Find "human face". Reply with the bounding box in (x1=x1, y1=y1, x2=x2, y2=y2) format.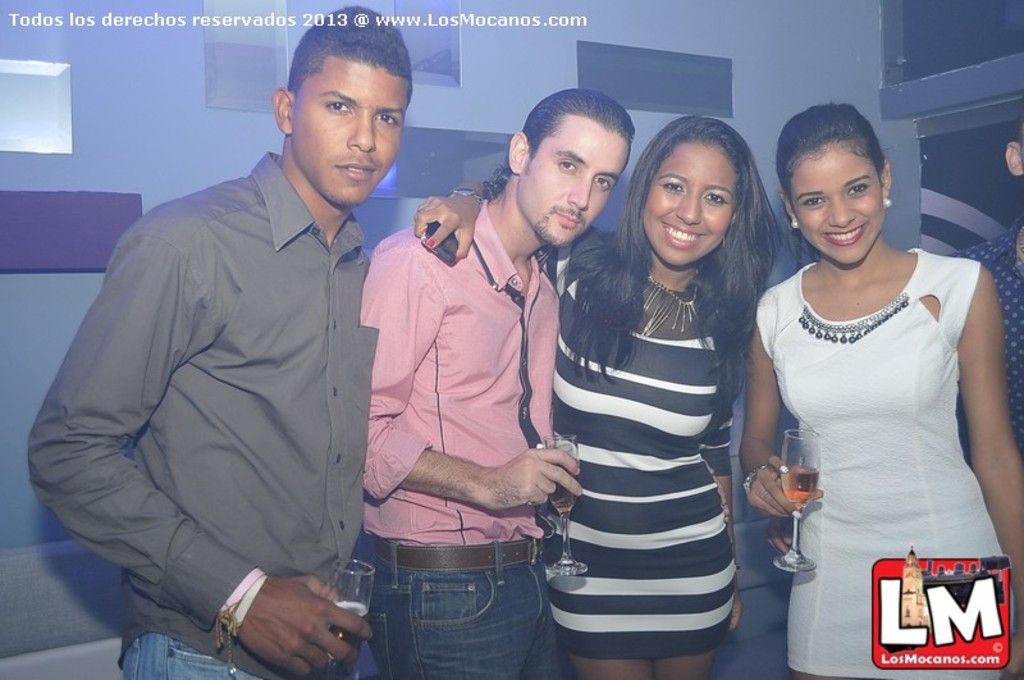
(x1=292, y1=65, x2=408, y2=205).
